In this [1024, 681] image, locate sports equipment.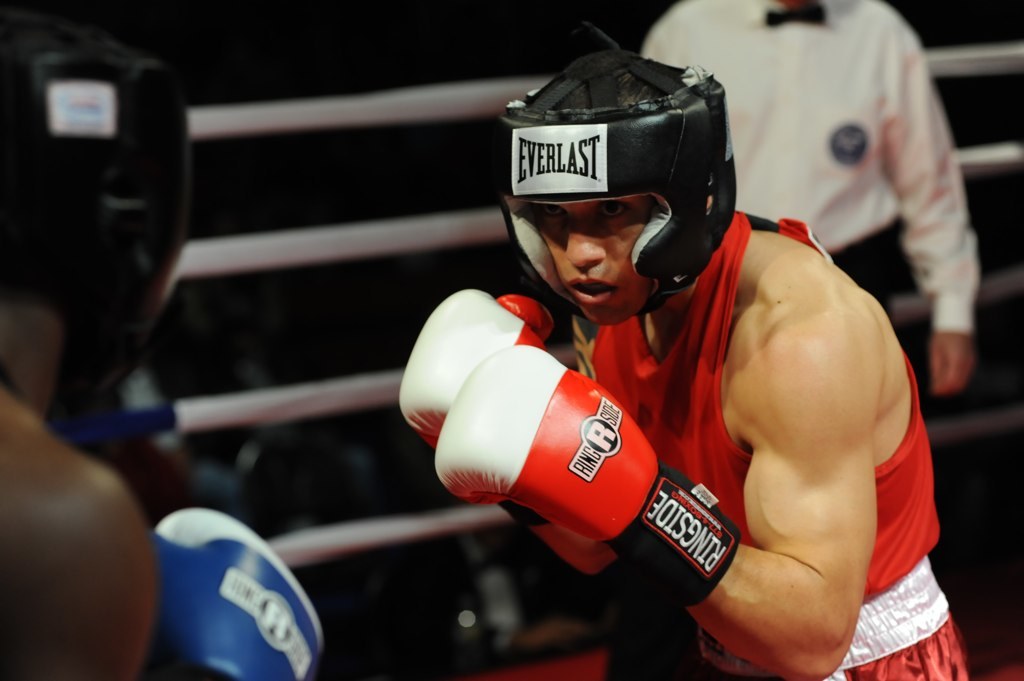
Bounding box: box=[430, 343, 742, 613].
